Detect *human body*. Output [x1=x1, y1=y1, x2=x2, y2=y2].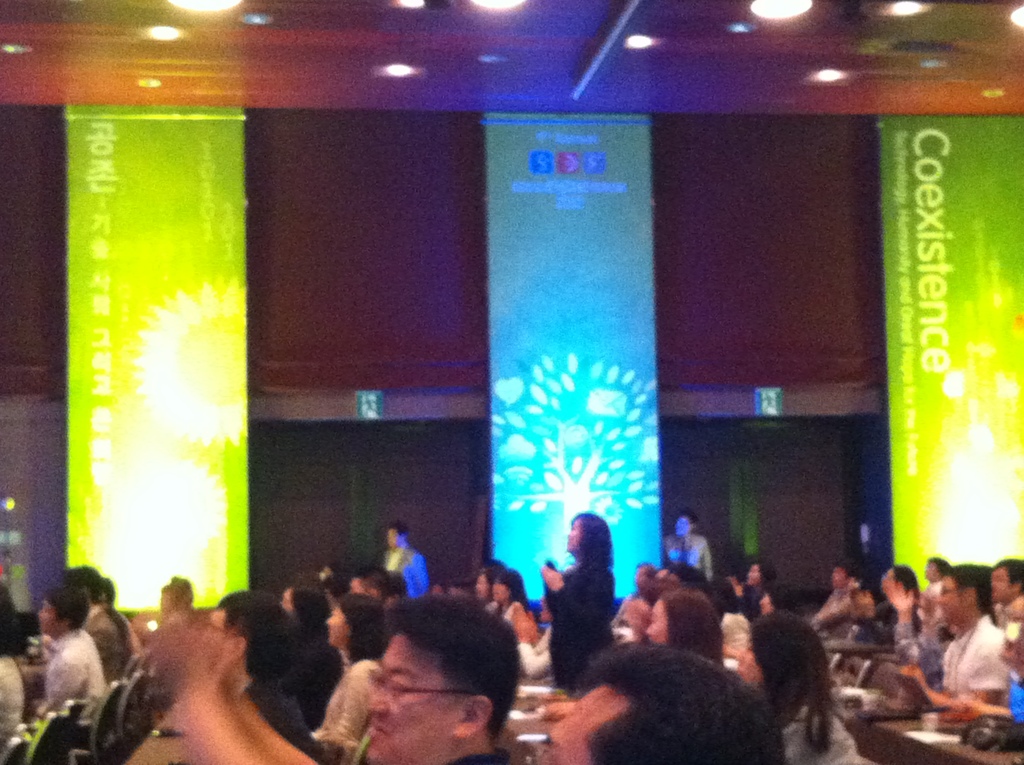
[x1=146, y1=609, x2=788, y2=764].
